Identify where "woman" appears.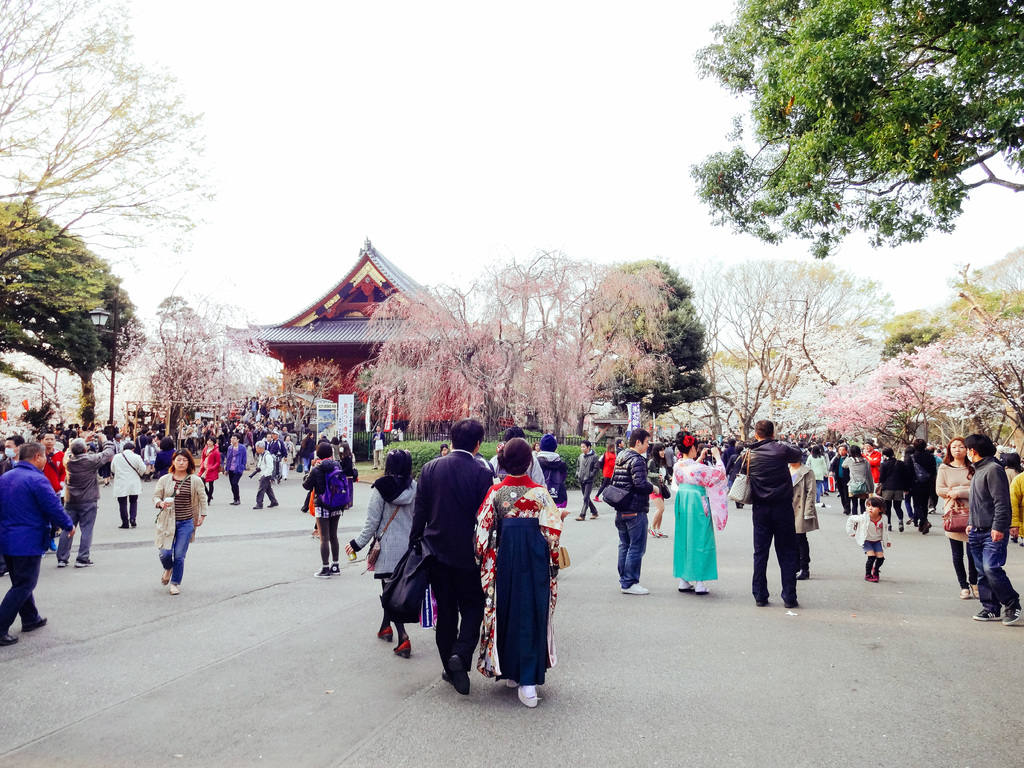
Appears at left=152, top=448, right=205, bottom=593.
